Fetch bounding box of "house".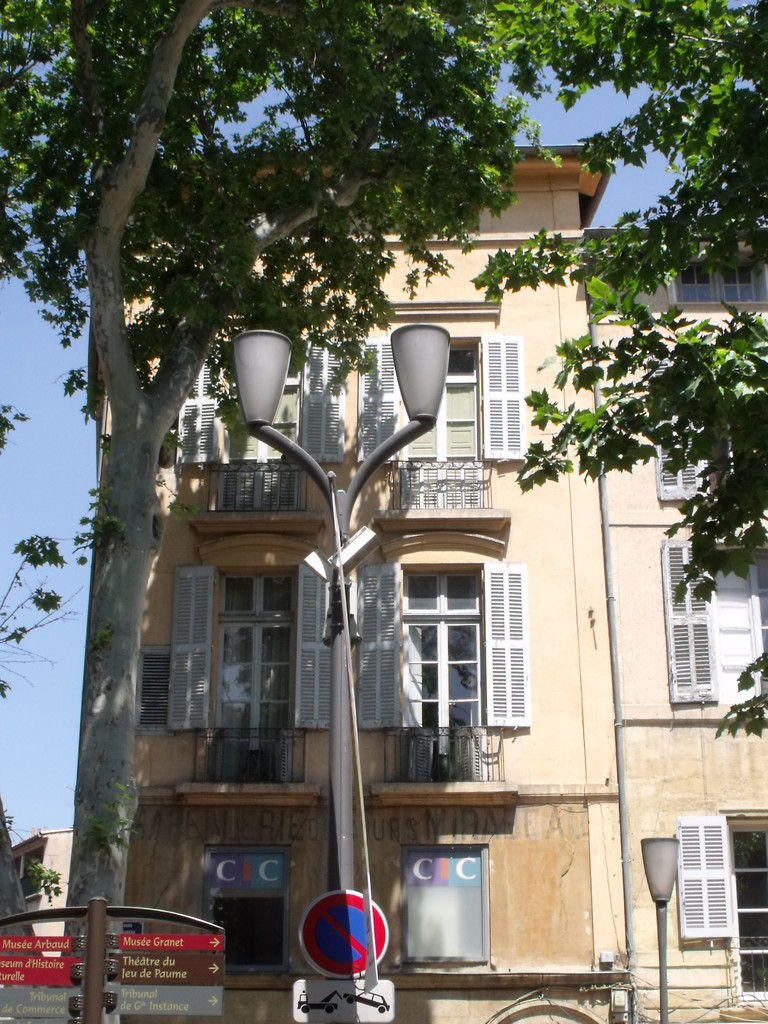
Bbox: detection(26, 108, 721, 998).
